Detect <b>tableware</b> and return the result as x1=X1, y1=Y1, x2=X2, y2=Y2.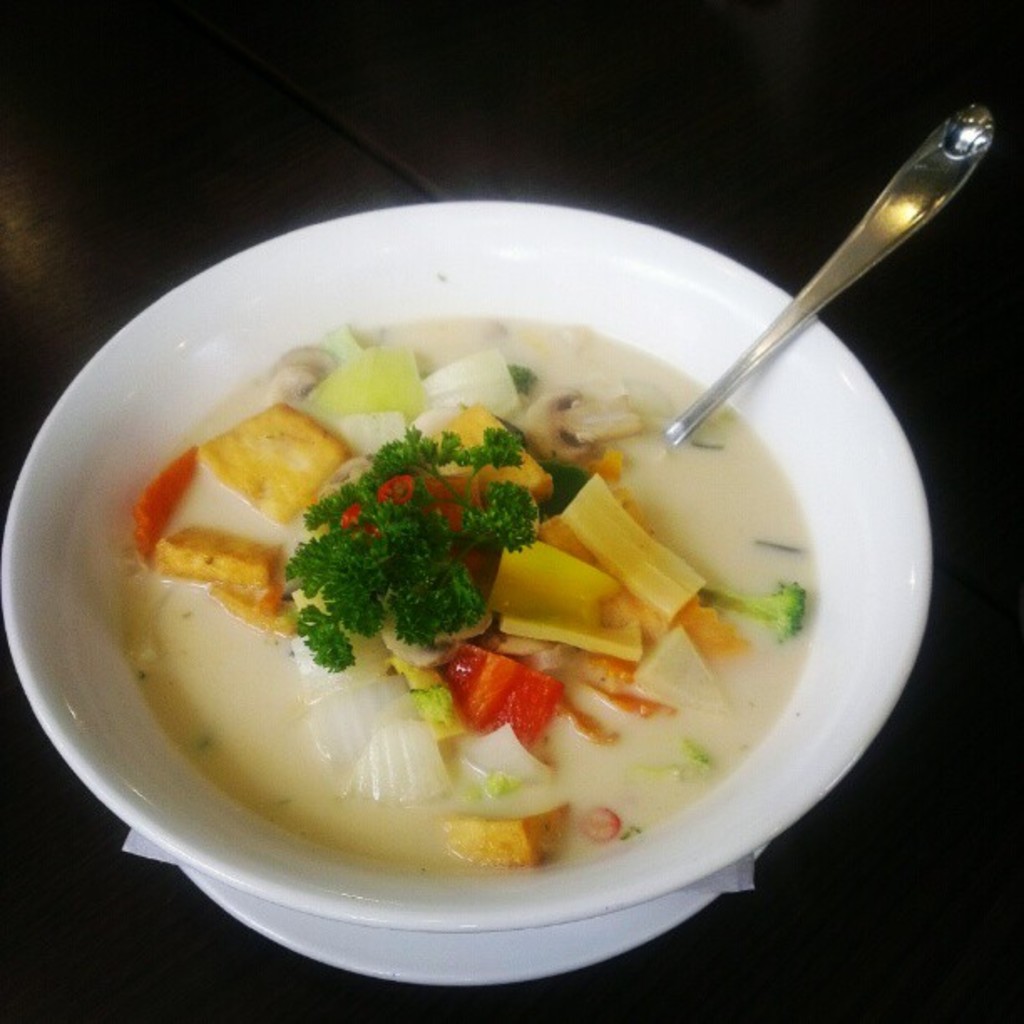
x1=659, y1=105, x2=1007, y2=450.
